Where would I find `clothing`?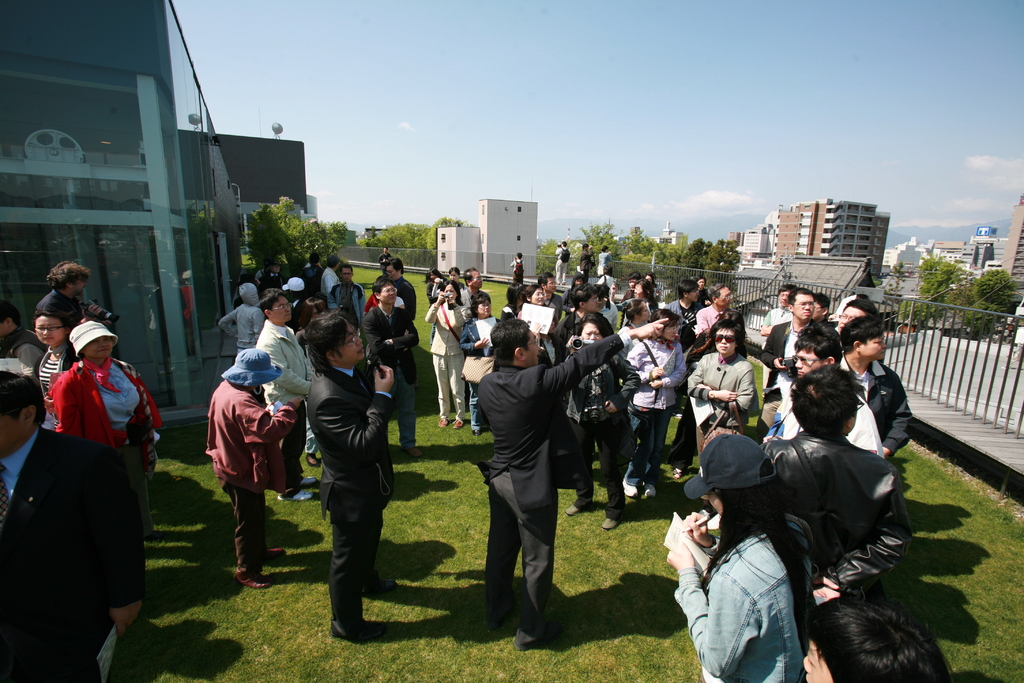
At pyautogui.locateOnScreen(316, 359, 380, 648).
